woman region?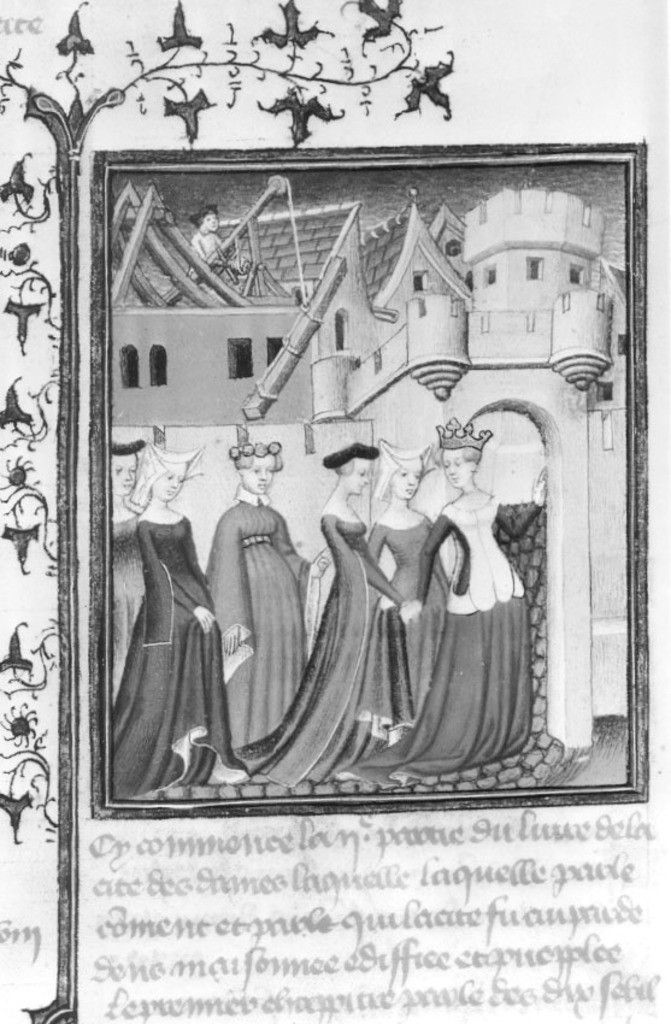
94,431,153,791
